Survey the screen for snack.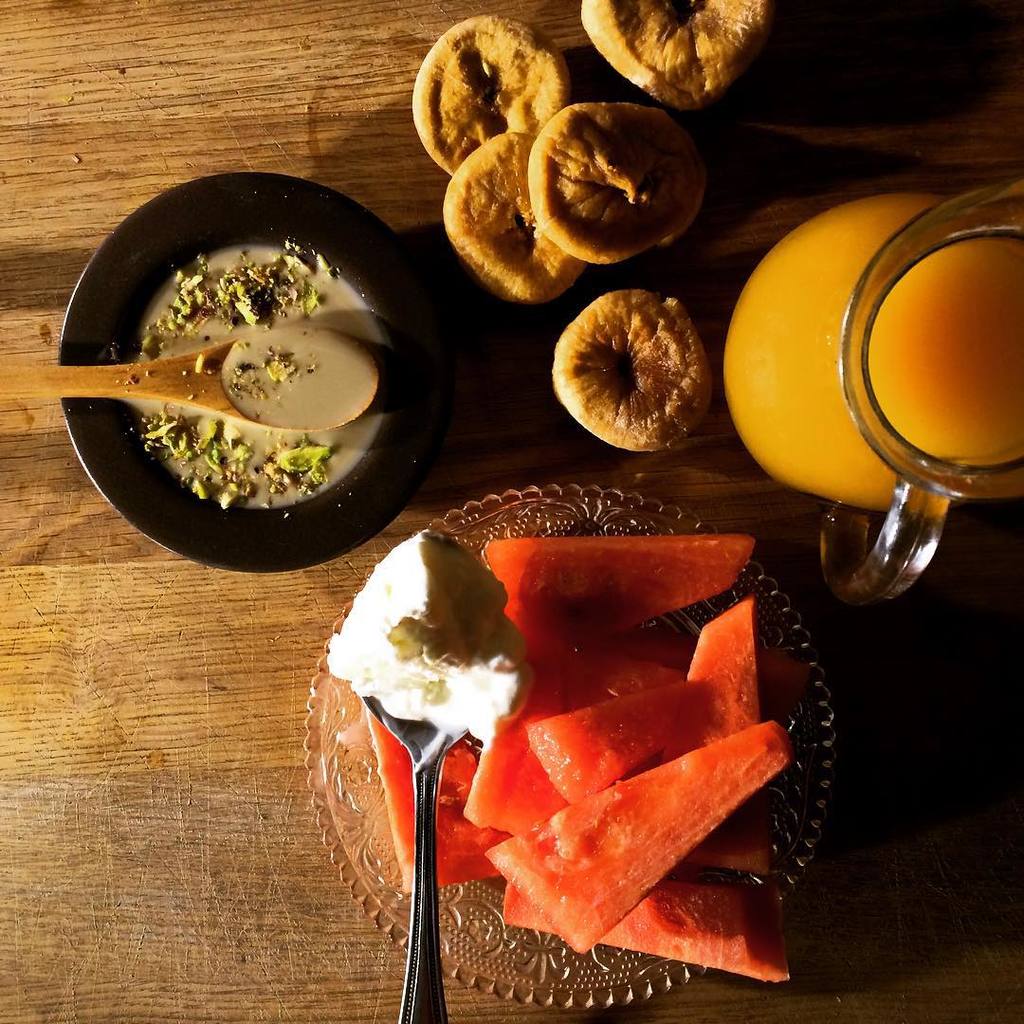
Survey found: bbox=(656, 128, 703, 247).
